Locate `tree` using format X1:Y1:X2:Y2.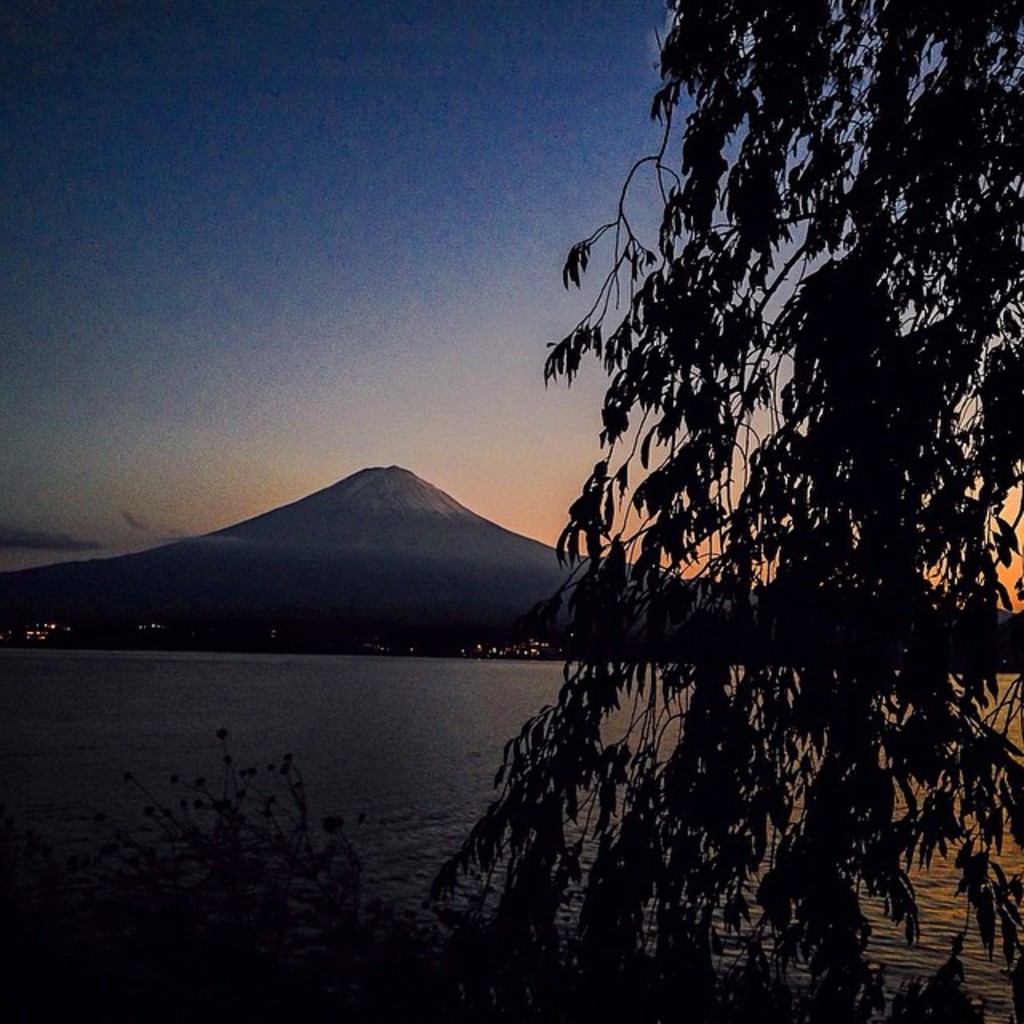
426:0:1022:1022.
